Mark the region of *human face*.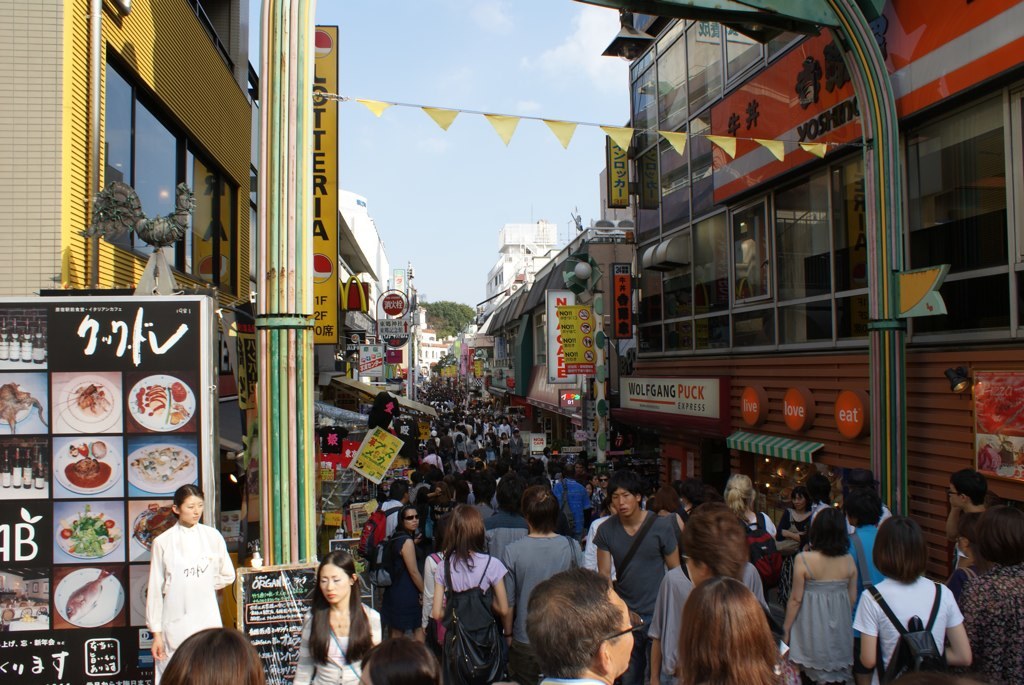
Region: 685/554/701/583.
